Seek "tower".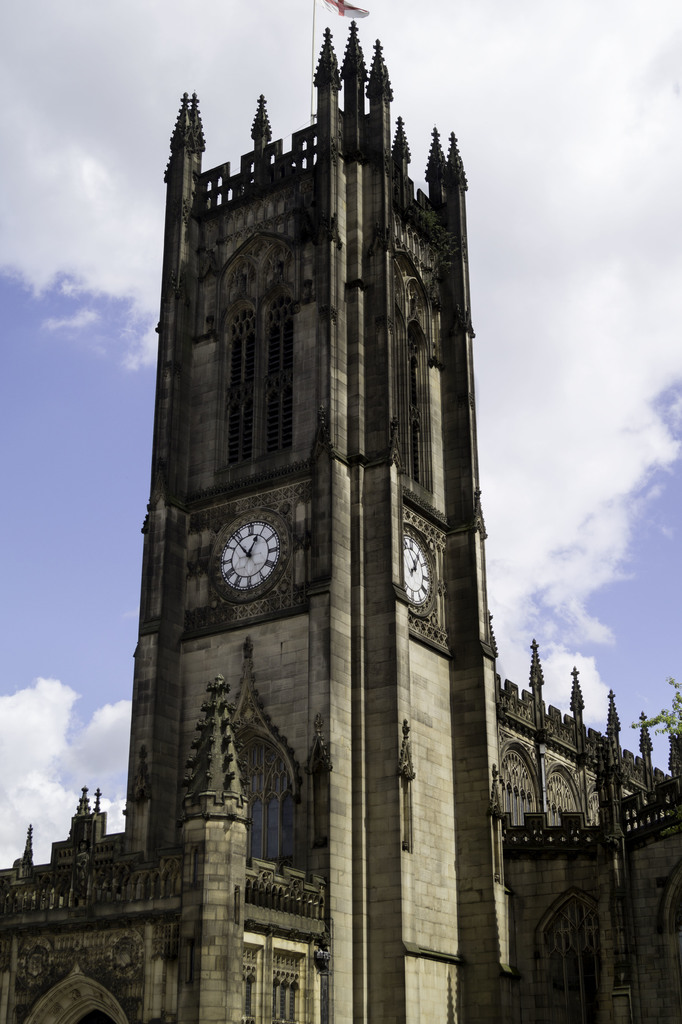
locate(108, 0, 555, 1023).
